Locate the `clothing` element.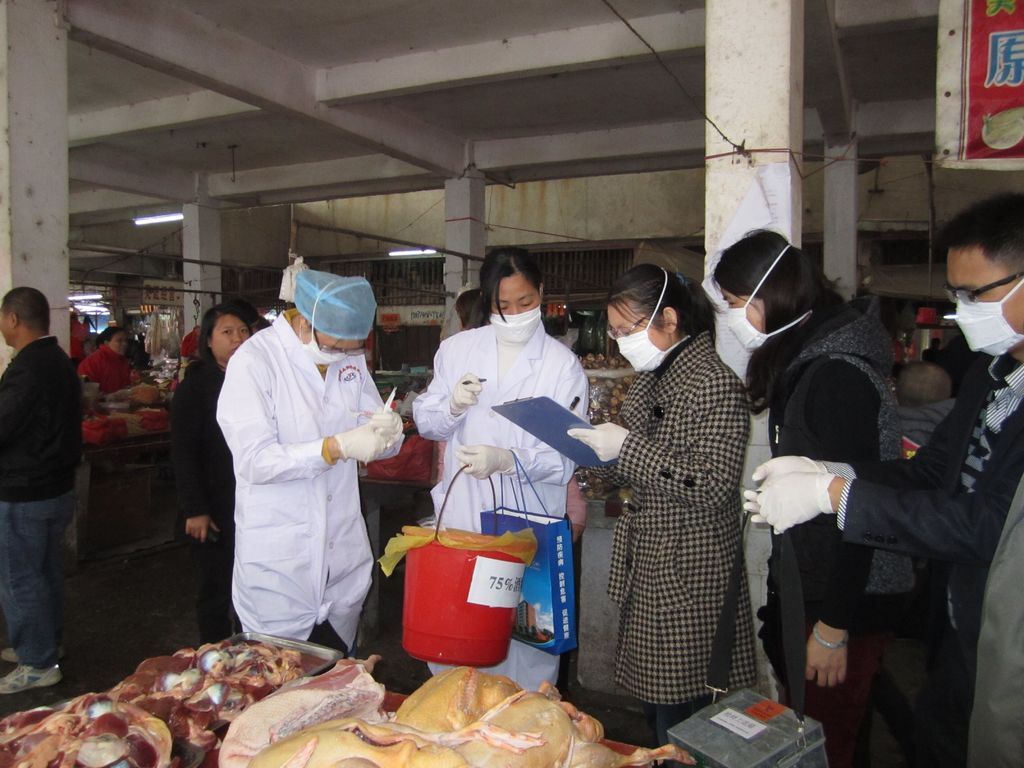
Element bbox: detection(575, 292, 792, 733).
